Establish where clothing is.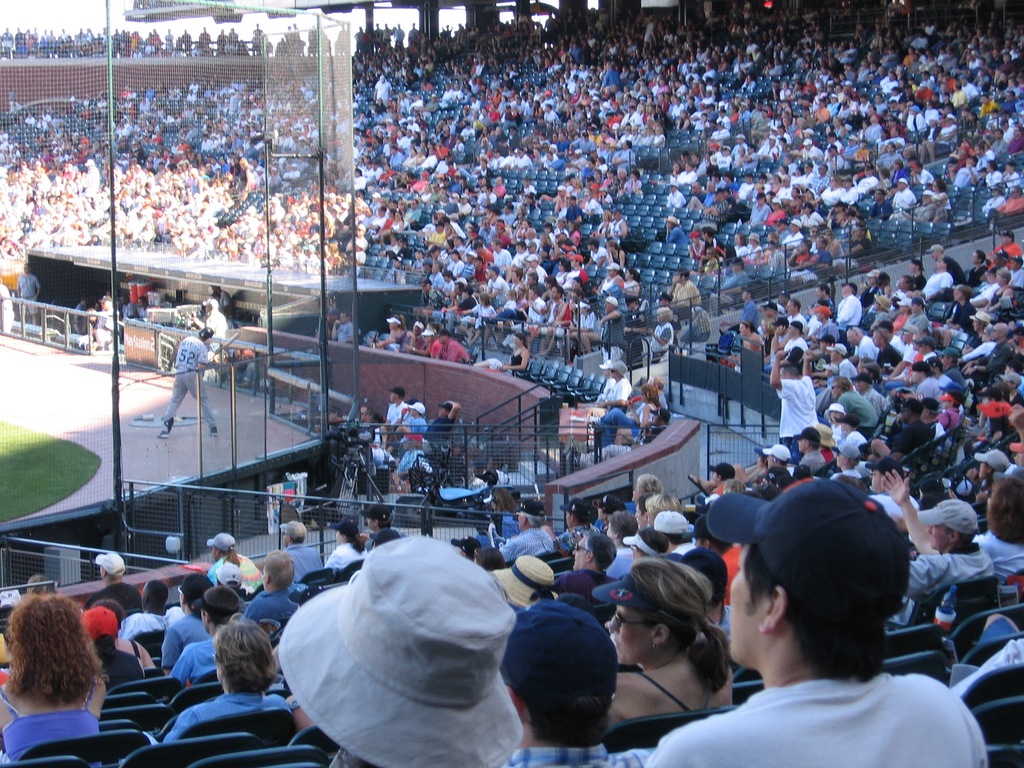
Established at {"x1": 796, "y1": 452, "x2": 831, "y2": 475}.
